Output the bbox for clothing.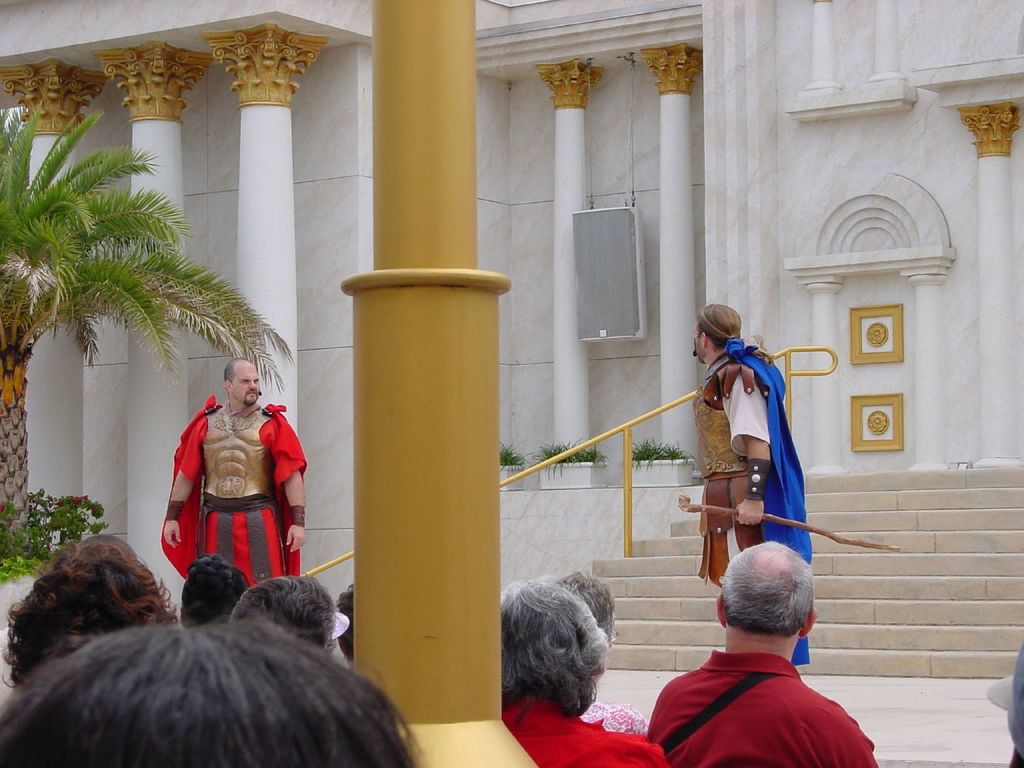
[x1=154, y1=395, x2=311, y2=590].
